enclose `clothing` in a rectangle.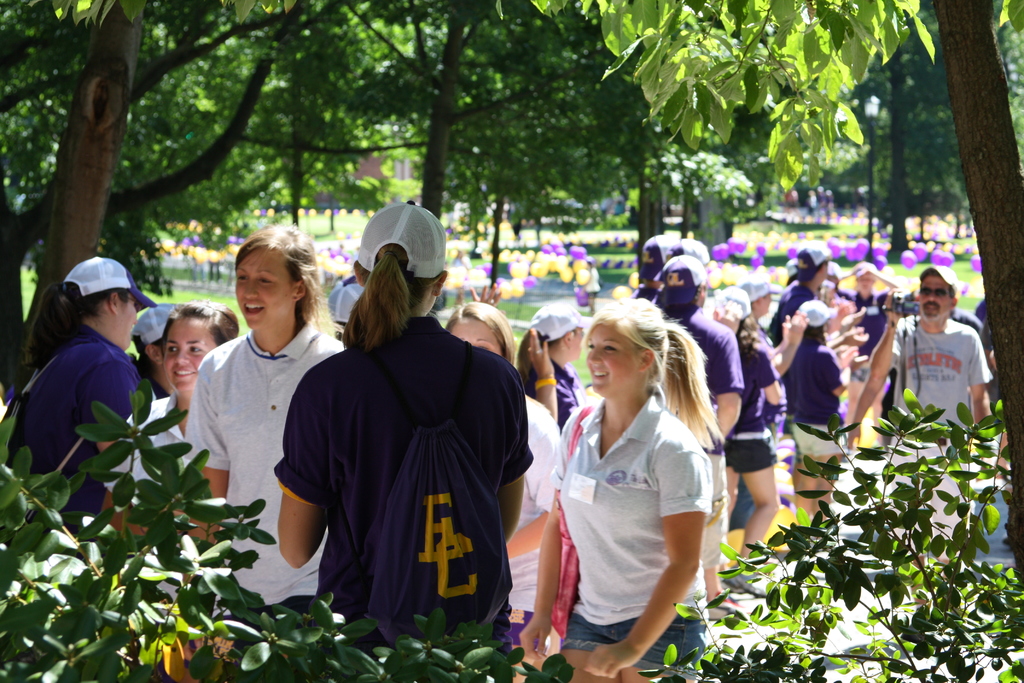
(left=181, top=330, right=347, bottom=670).
